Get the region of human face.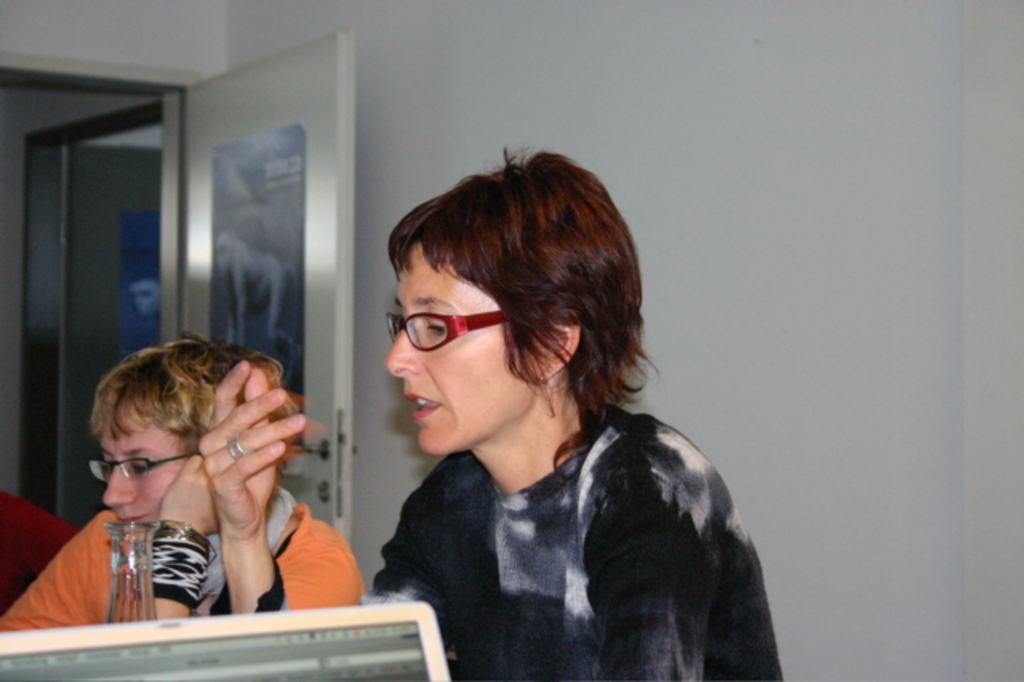
386, 242, 539, 455.
